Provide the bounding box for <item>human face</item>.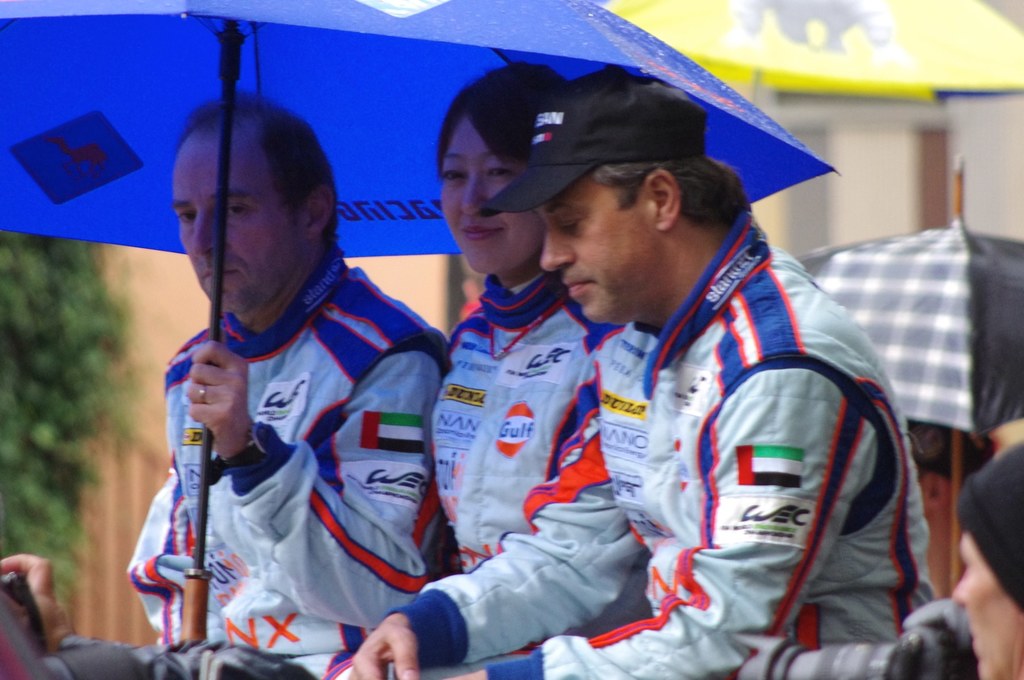
crop(465, 282, 476, 298).
